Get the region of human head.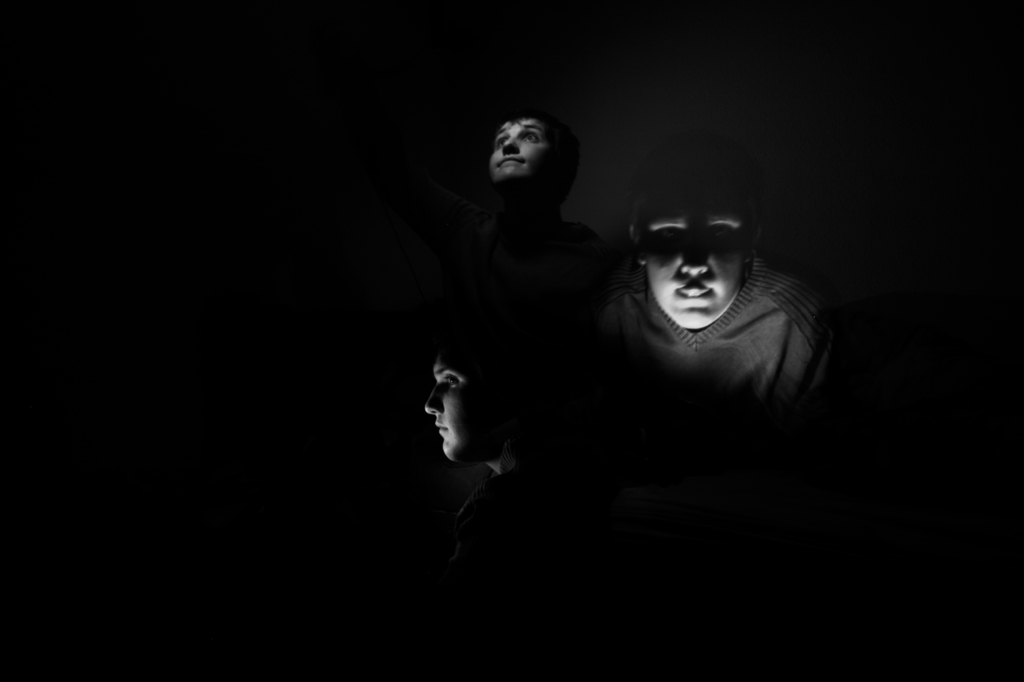
627,136,765,328.
